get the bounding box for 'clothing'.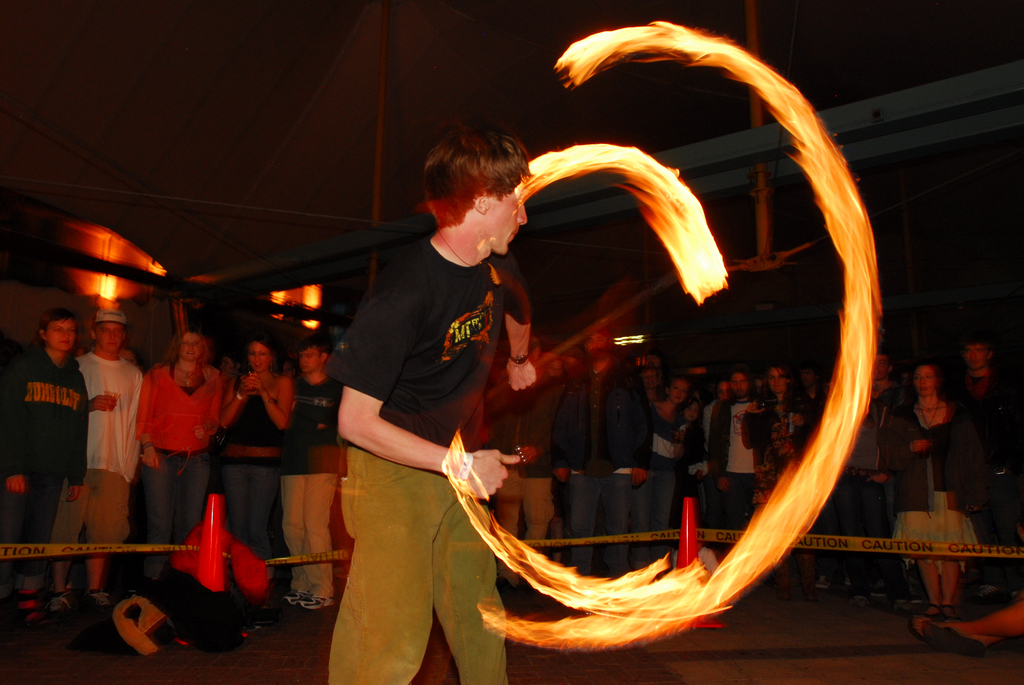
bbox=(285, 385, 353, 590).
